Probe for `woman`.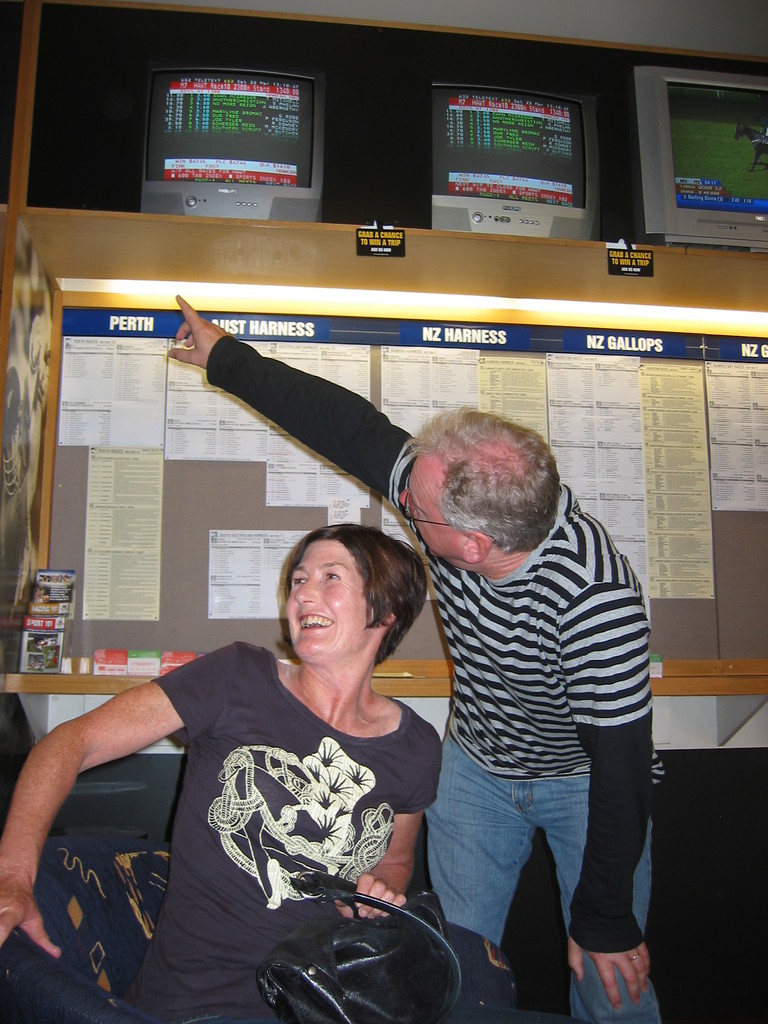
Probe result: [x1=0, y1=524, x2=443, y2=1023].
